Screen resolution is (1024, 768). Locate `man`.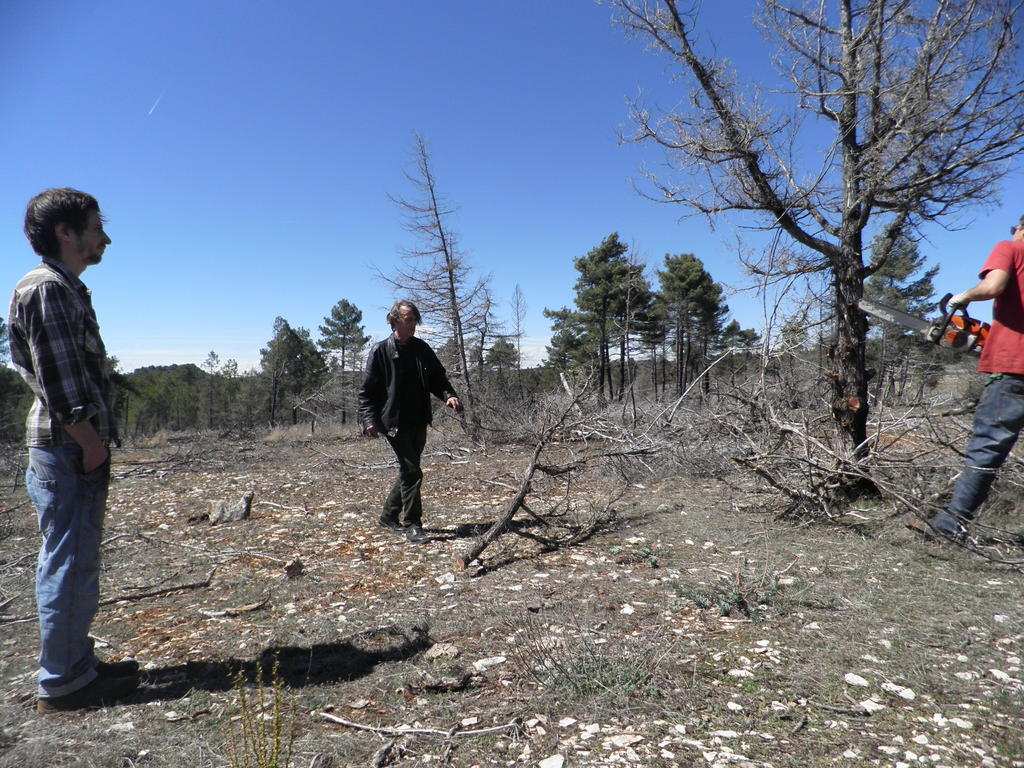
box(924, 208, 1023, 539).
